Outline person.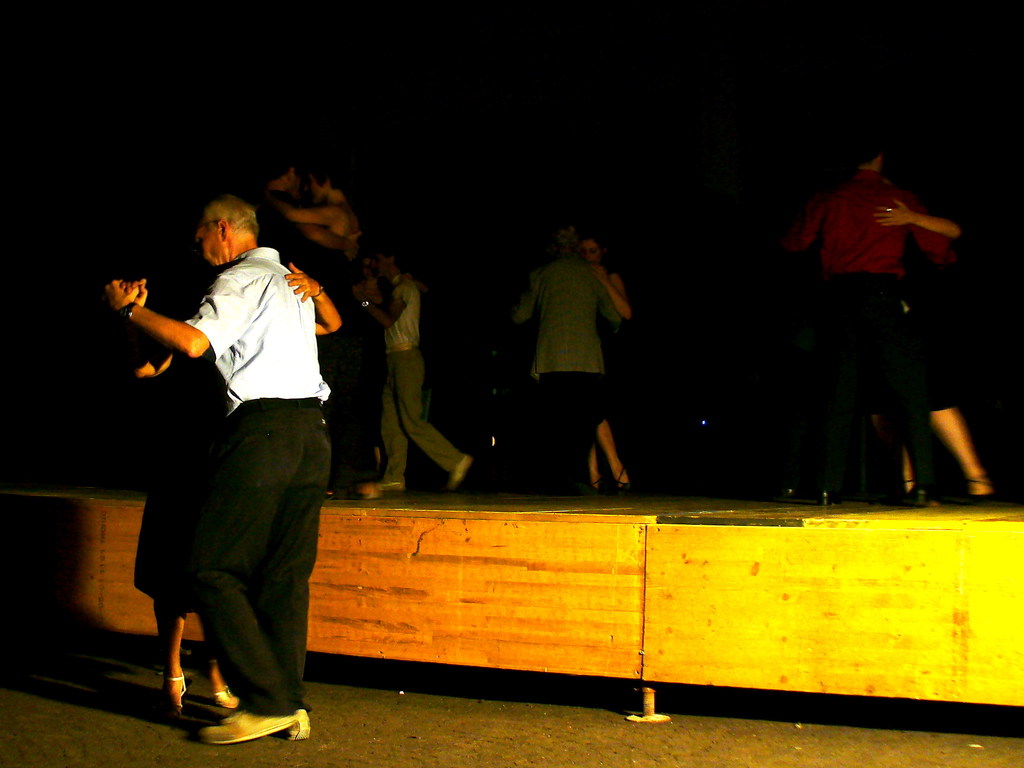
Outline: box(353, 260, 466, 490).
